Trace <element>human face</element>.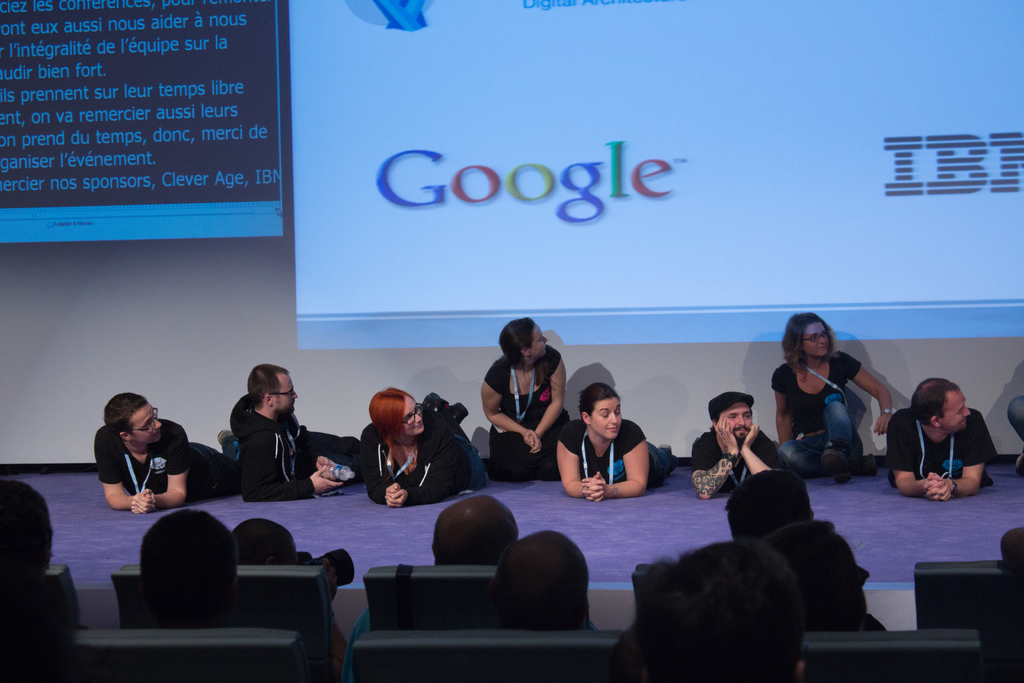
Traced to box=[130, 404, 160, 443].
